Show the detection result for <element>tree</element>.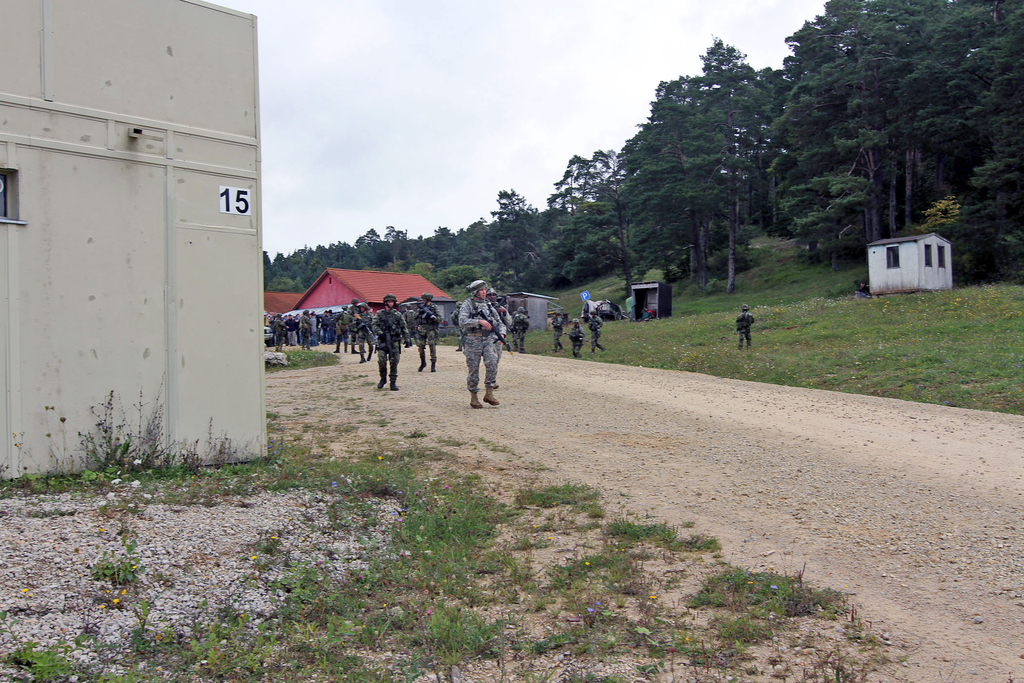
detection(695, 31, 764, 288).
